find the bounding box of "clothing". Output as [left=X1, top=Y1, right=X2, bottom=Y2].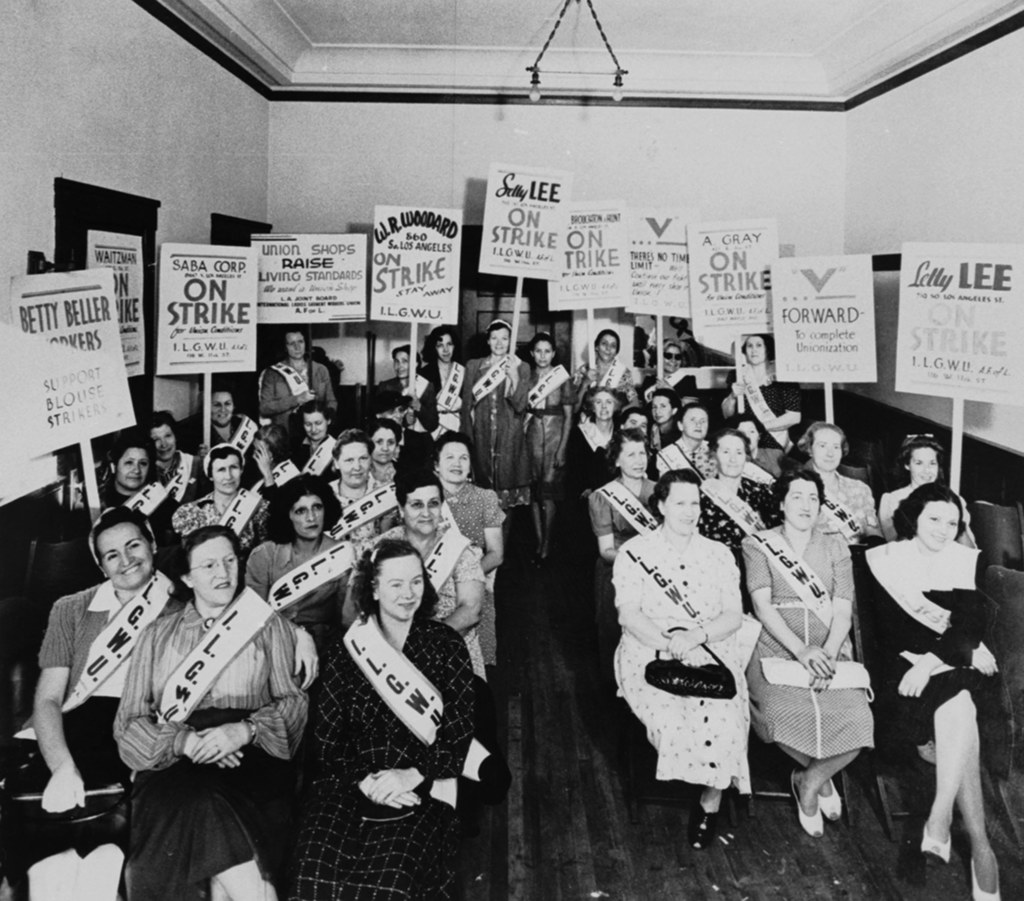
[left=414, top=357, right=481, bottom=458].
